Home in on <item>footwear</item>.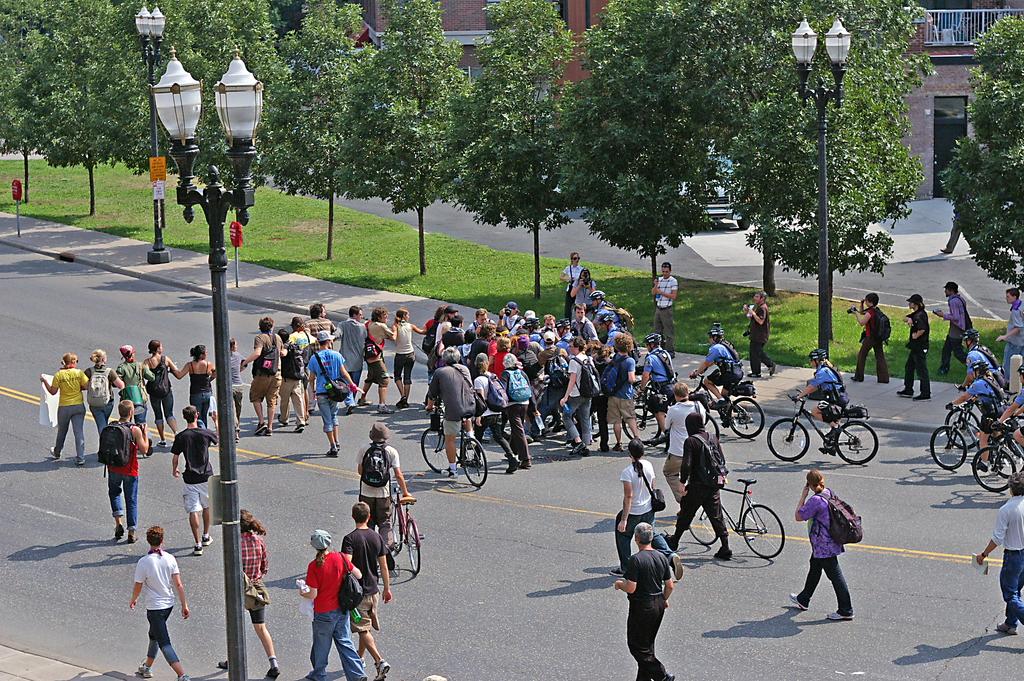
Homed in at x1=193 y1=534 x2=215 y2=555.
